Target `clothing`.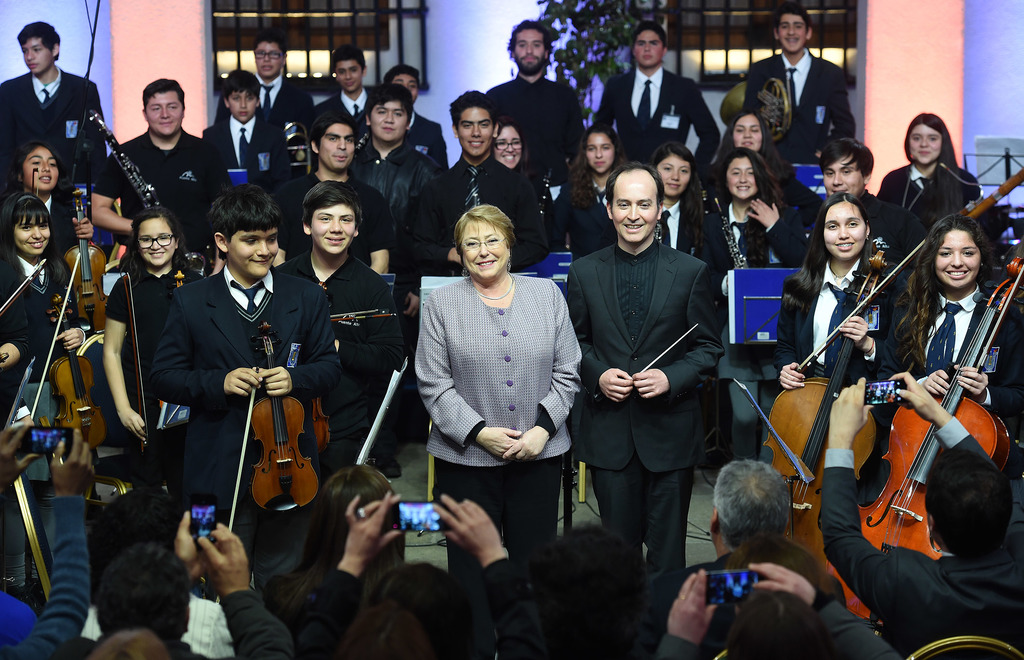
Target region: x1=314 y1=88 x2=375 y2=122.
